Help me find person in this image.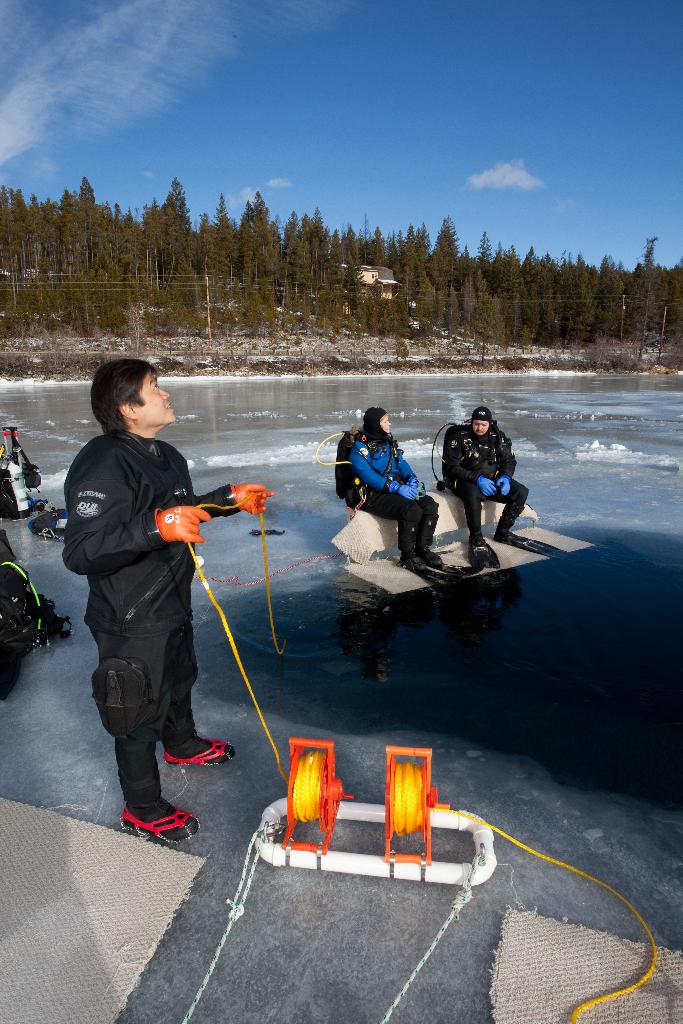
Found it: (434, 404, 537, 588).
